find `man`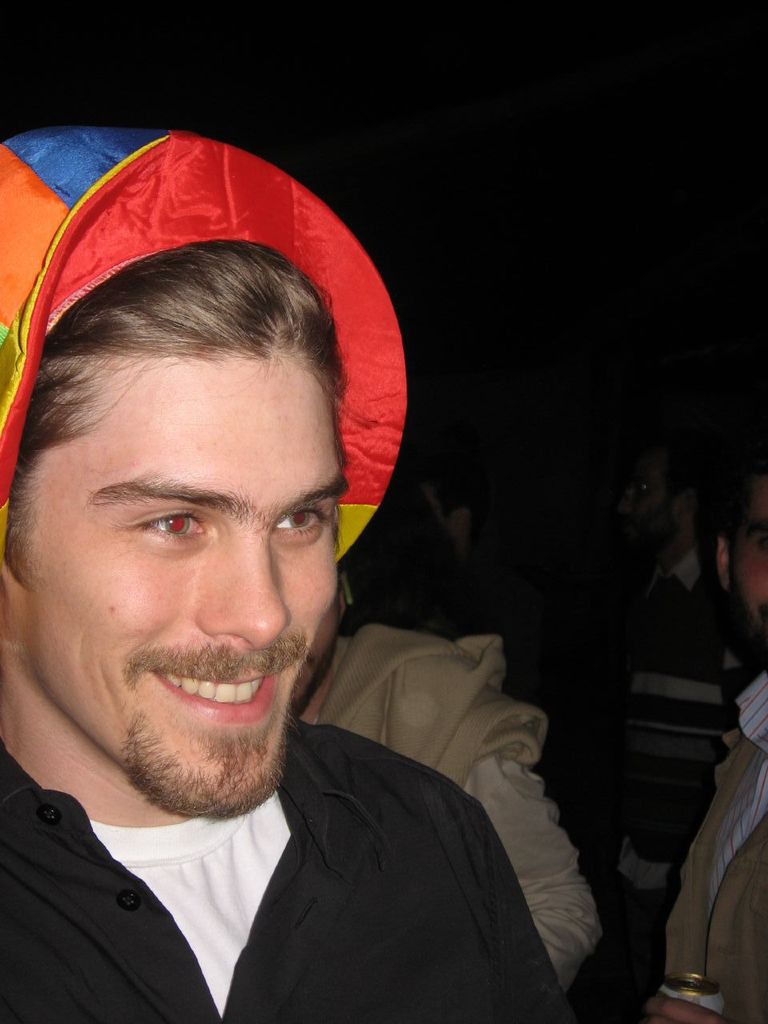
(642, 458, 767, 1023)
